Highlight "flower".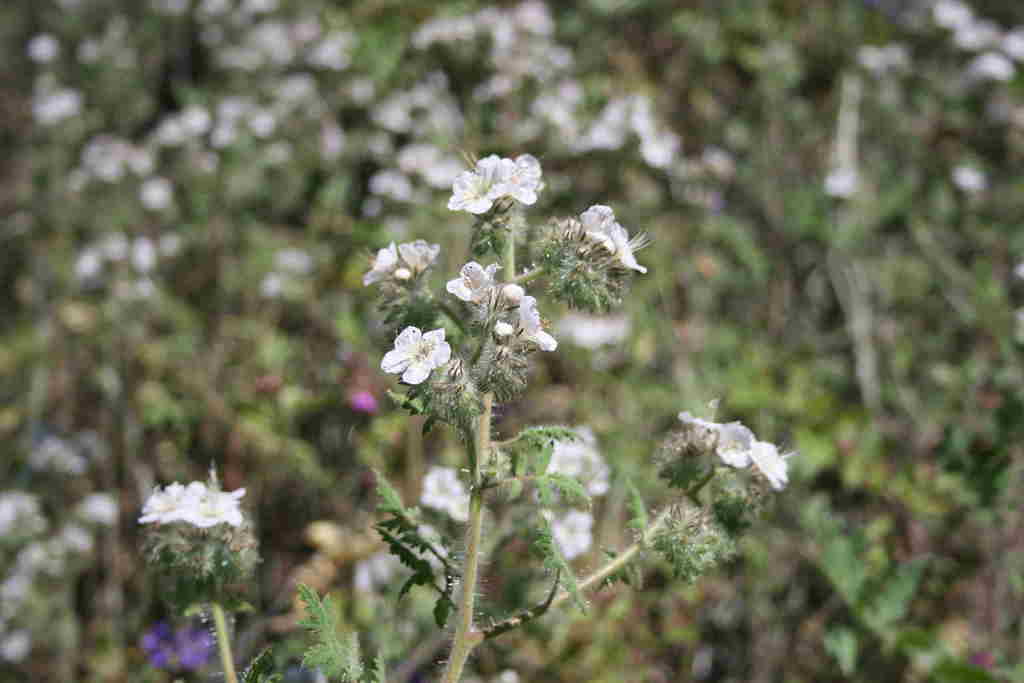
Highlighted region: [717,420,791,491].
